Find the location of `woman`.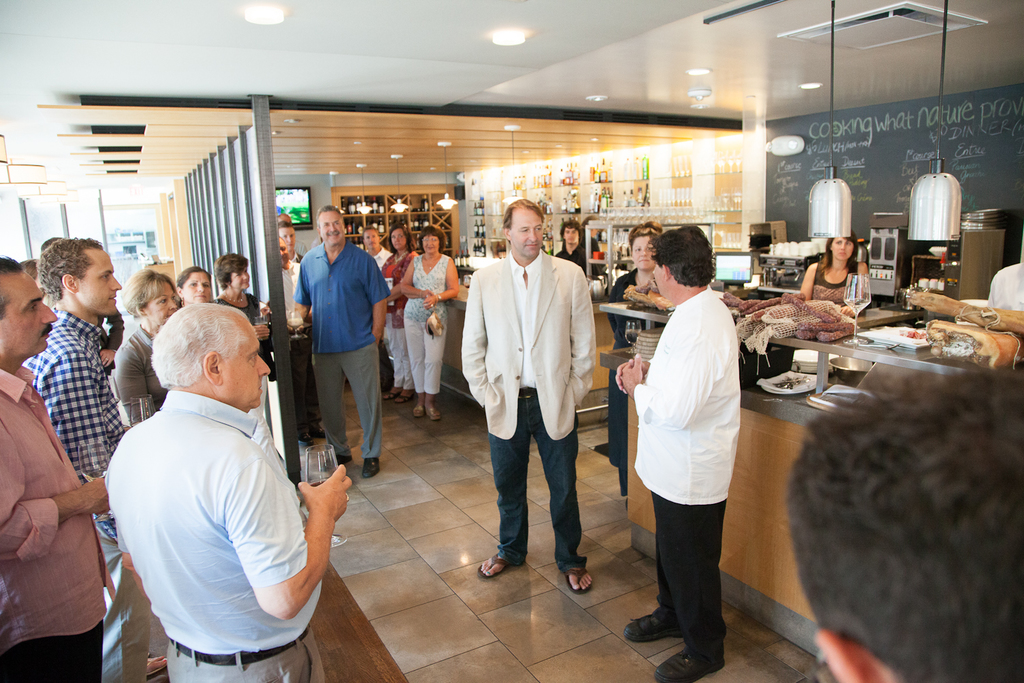
Location: left=171, top=266, right=216, bottom=316.
